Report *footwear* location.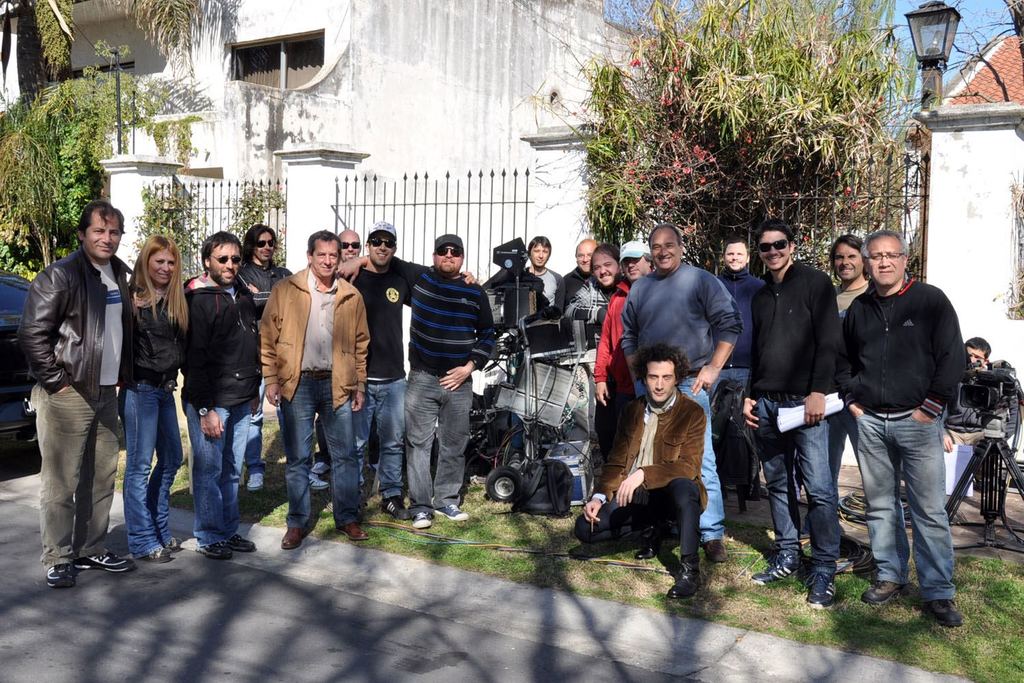
Report: detection(662, 552, 701, 598).
